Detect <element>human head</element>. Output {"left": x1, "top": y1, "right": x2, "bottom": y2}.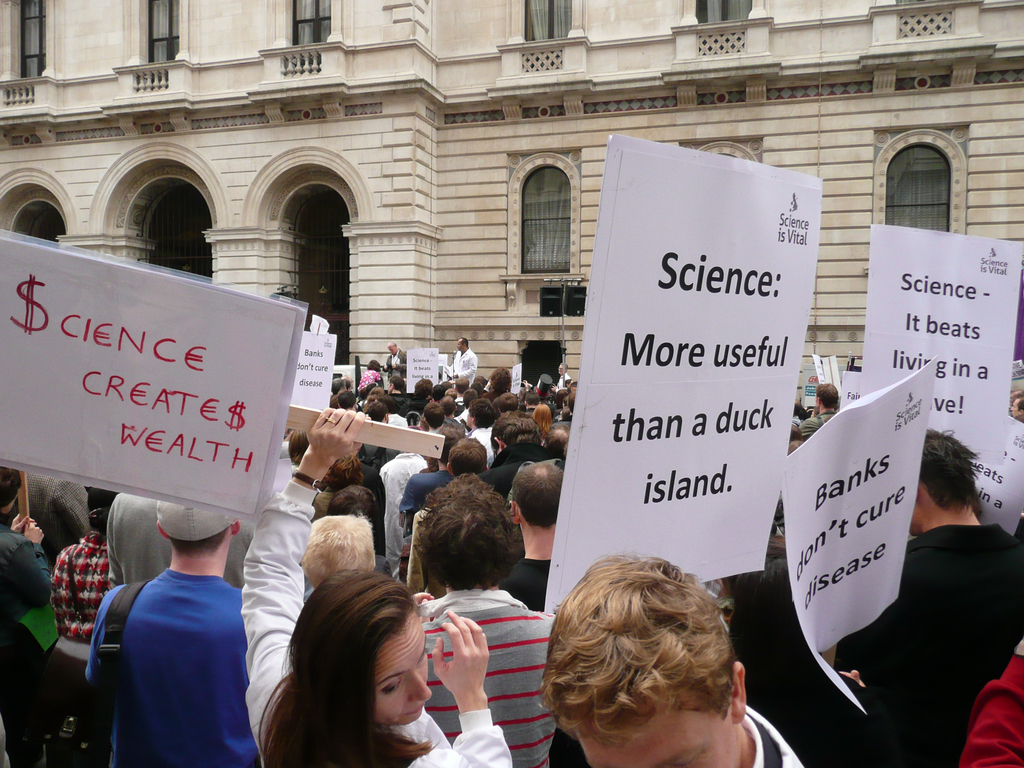
{"left": 564, "top": 394, "right": 575, "bottom": 414}.
